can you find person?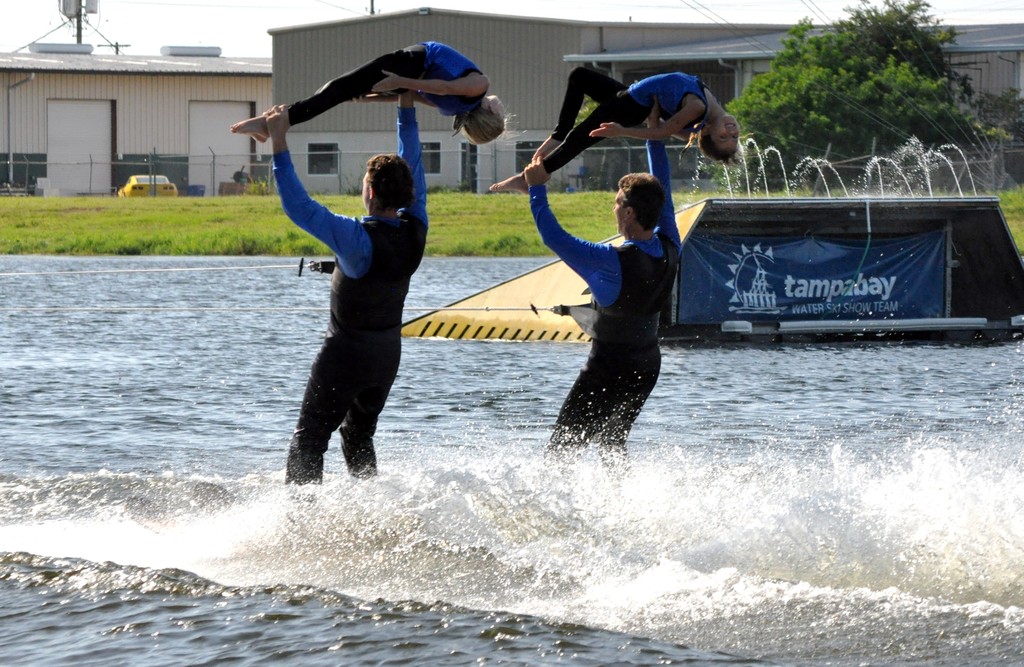
Yes, bounding box: crop(518, 105, 687, 478).
